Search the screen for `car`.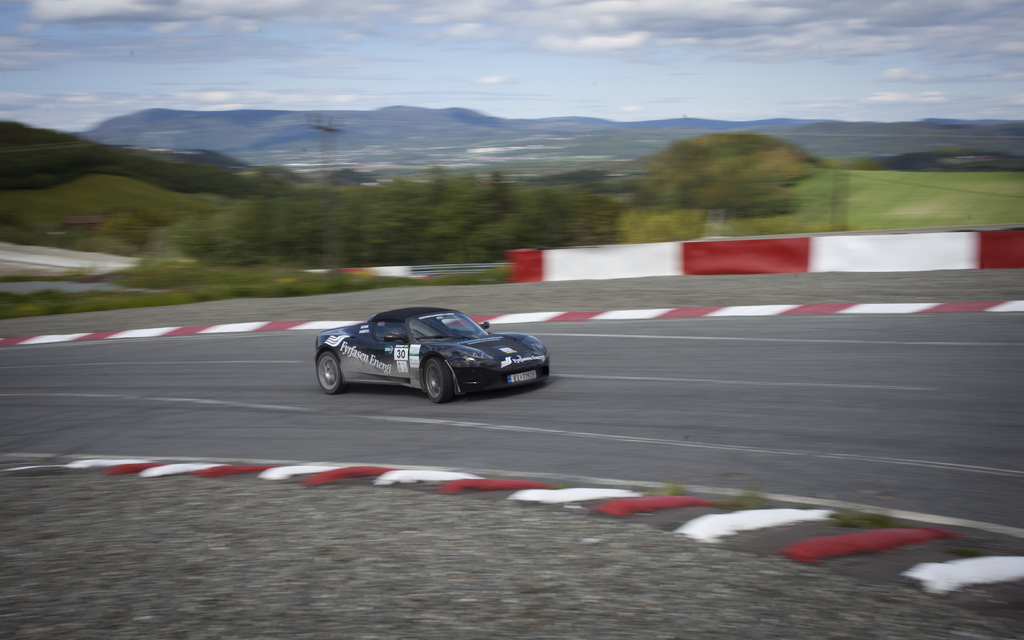
Found at region(313, 309, 550, 406).
